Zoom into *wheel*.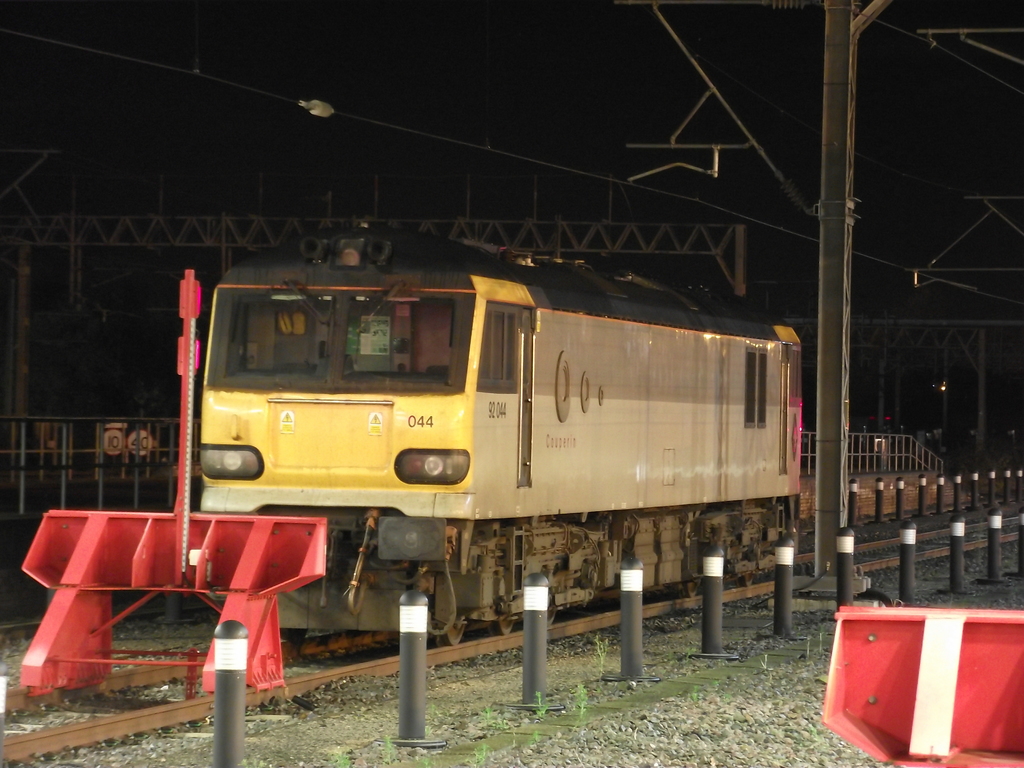
Zoom target: left=742, top=570, right=756, bottom=586.
